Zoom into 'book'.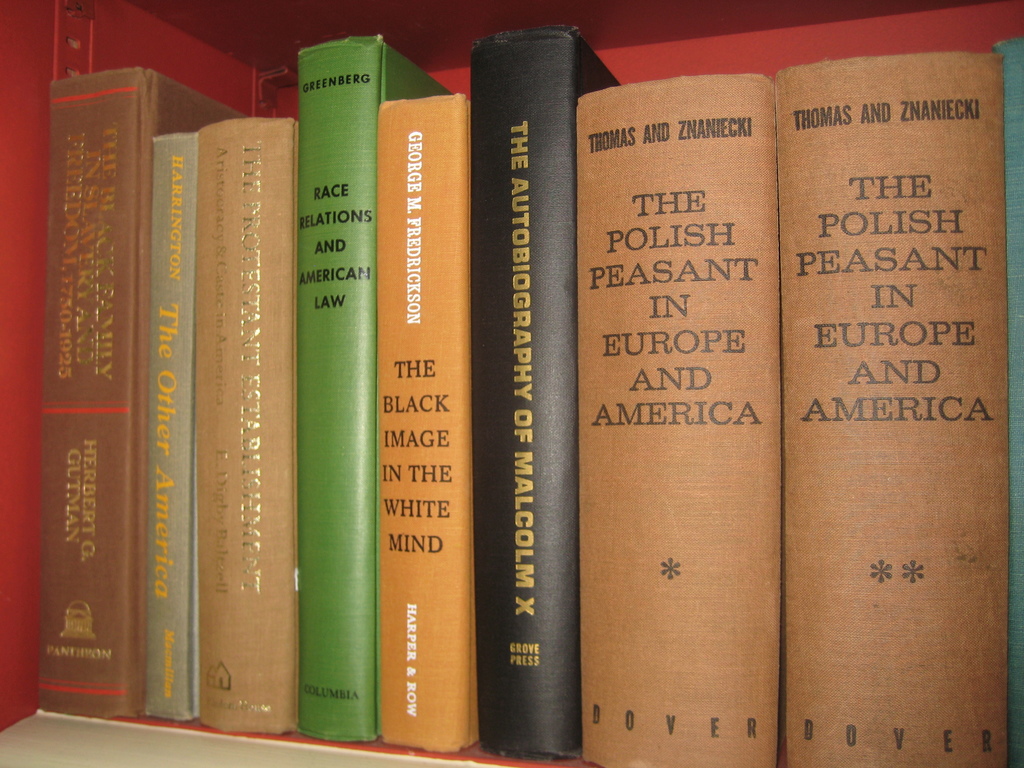
Zoom target: box(579, 73, 781, 767).
